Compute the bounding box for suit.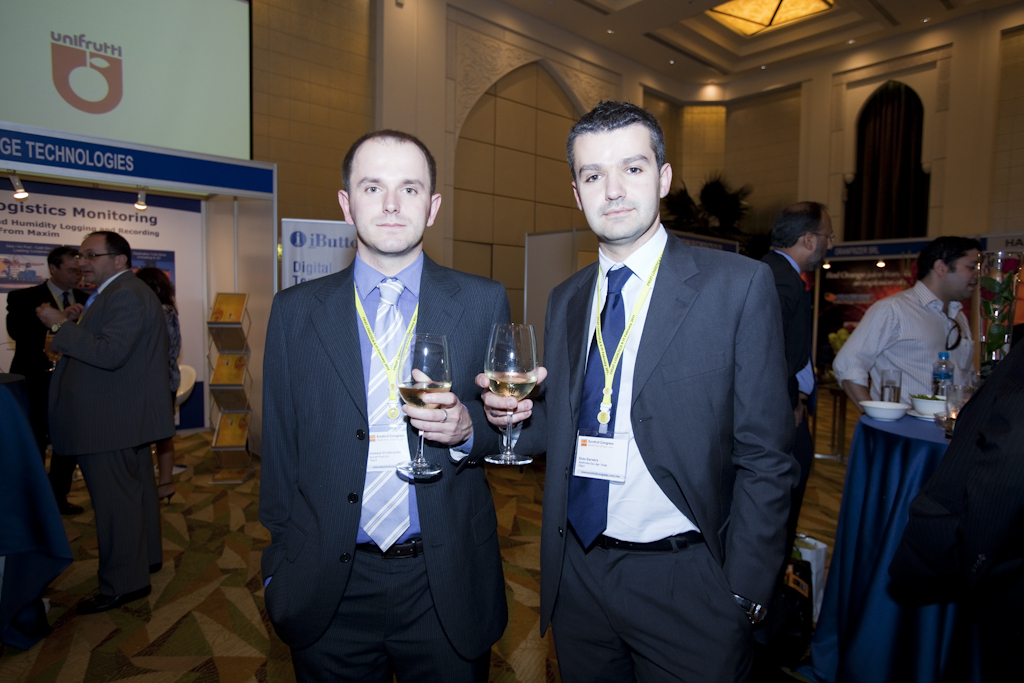
[530, 103, 807, 671].
